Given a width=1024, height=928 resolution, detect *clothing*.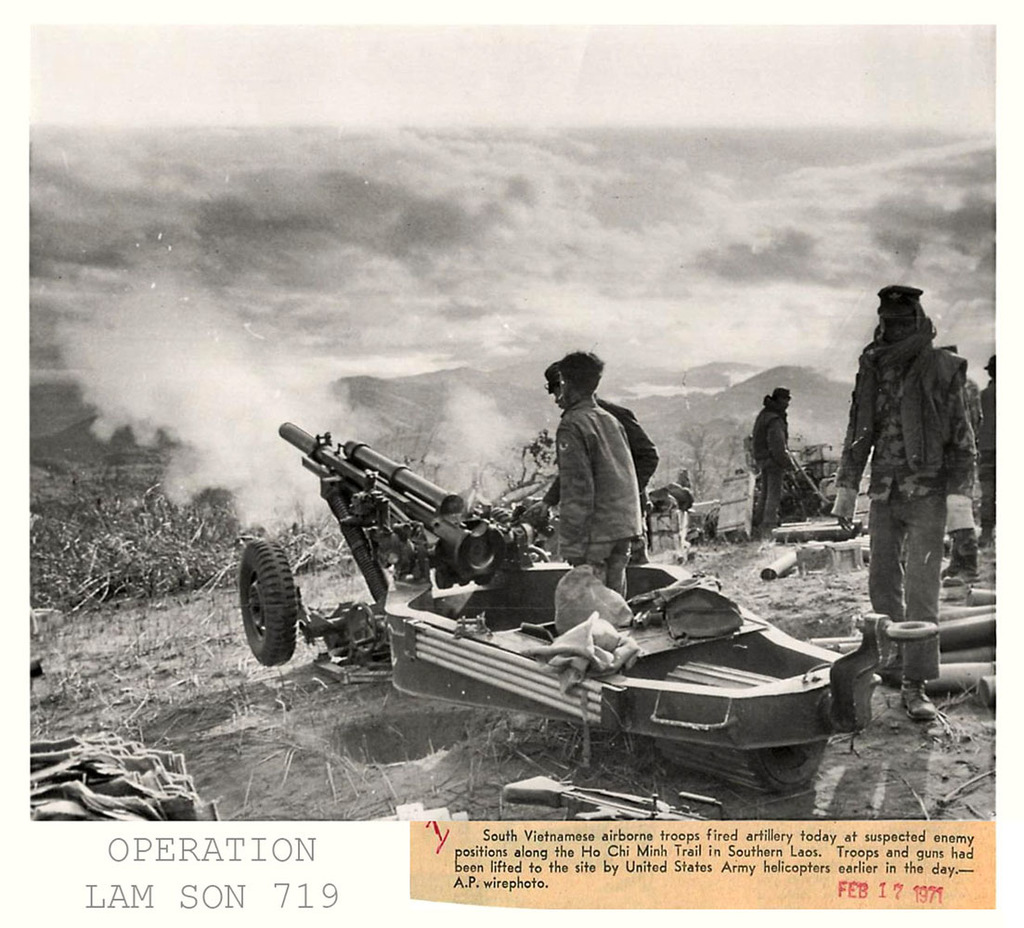
(x1=851, y1=264, x2=991, y2=655).
